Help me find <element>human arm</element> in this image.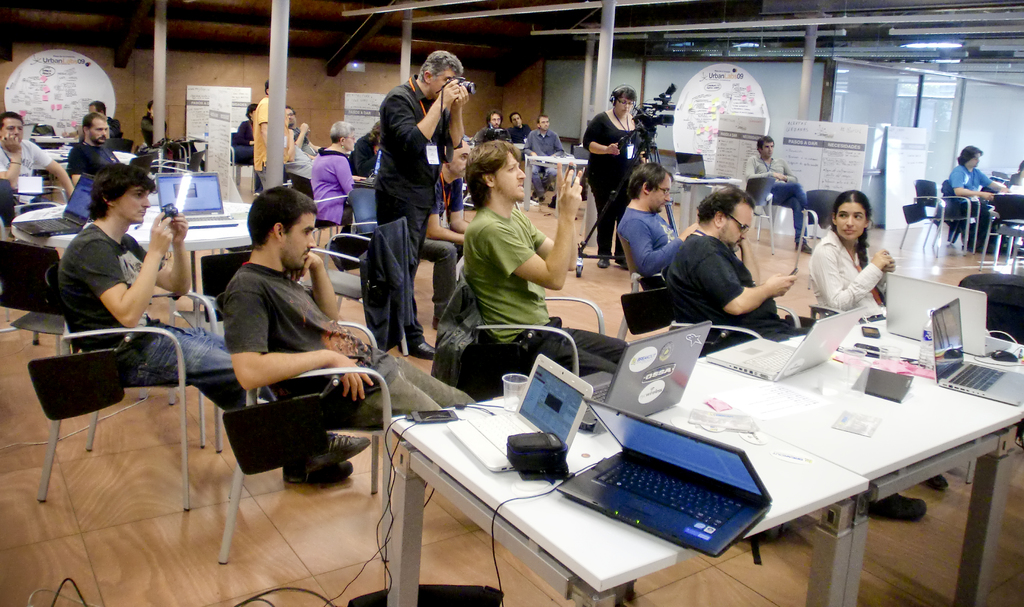
Found it: (left=741, top=152, right=786, bottom=183).
